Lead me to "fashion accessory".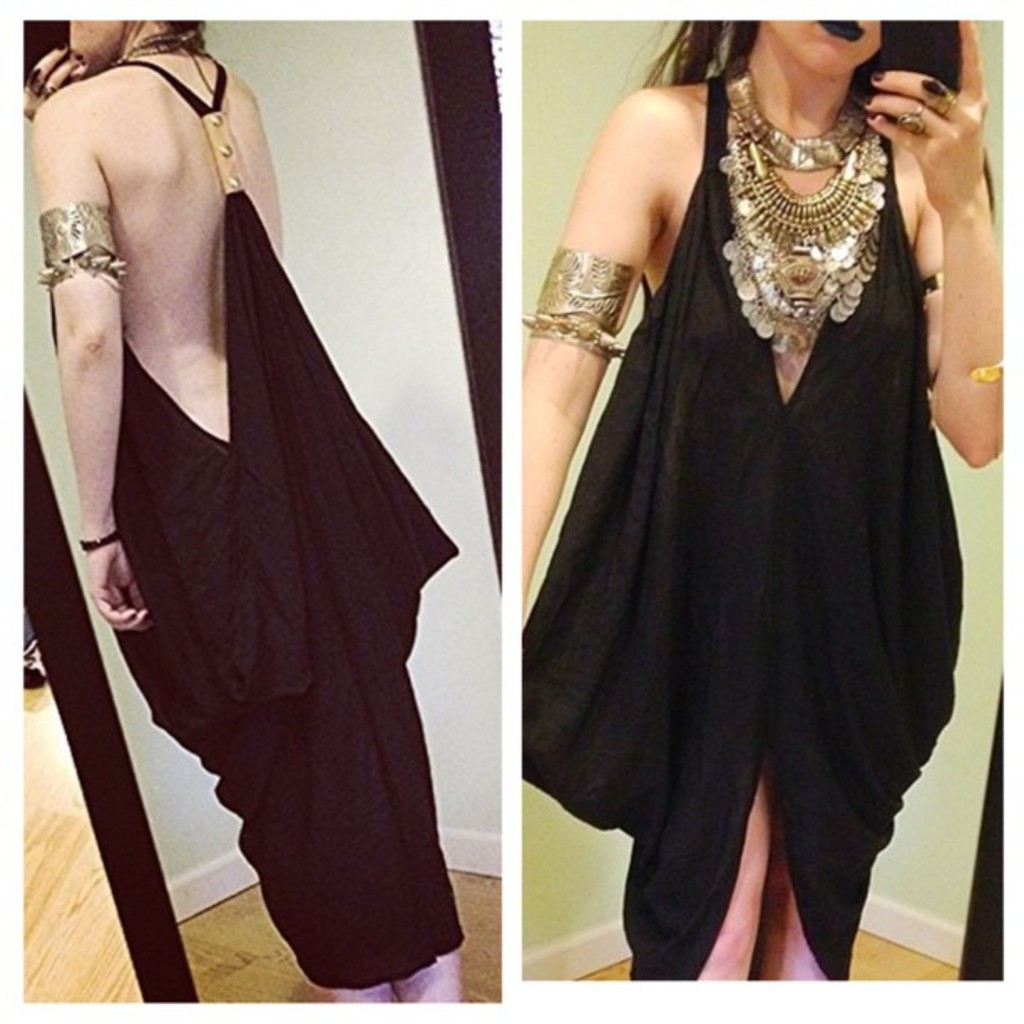
Lead to x1=728 y1=70 x2=892 y2=358.
